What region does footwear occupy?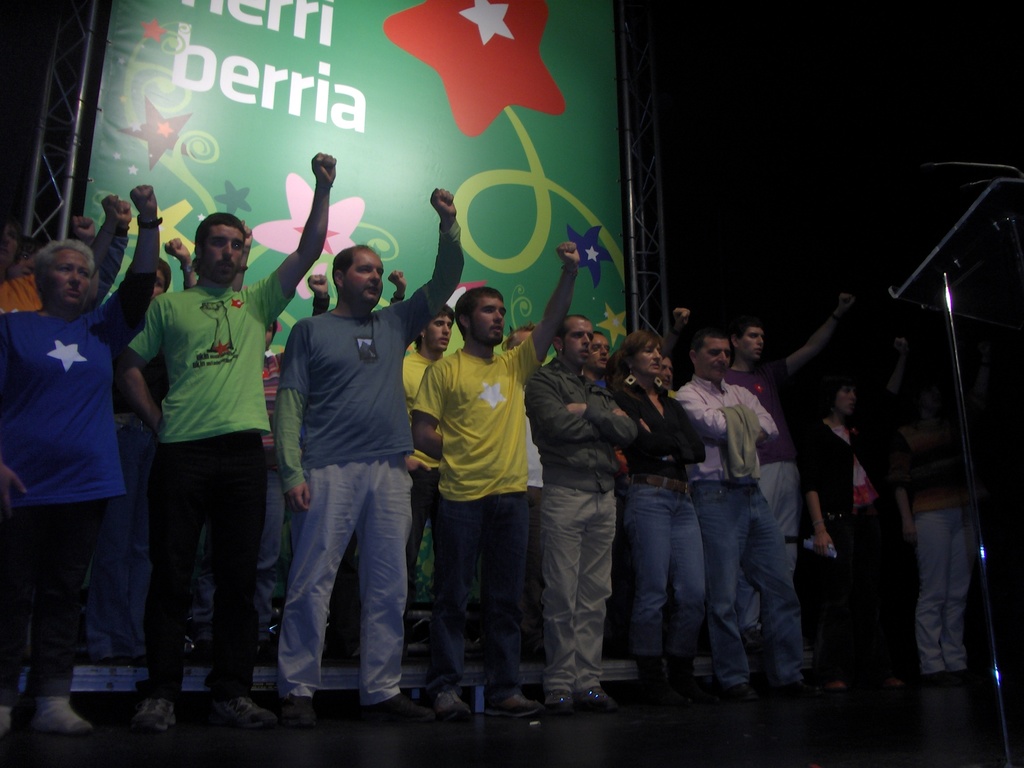
(125,700,179,733).
